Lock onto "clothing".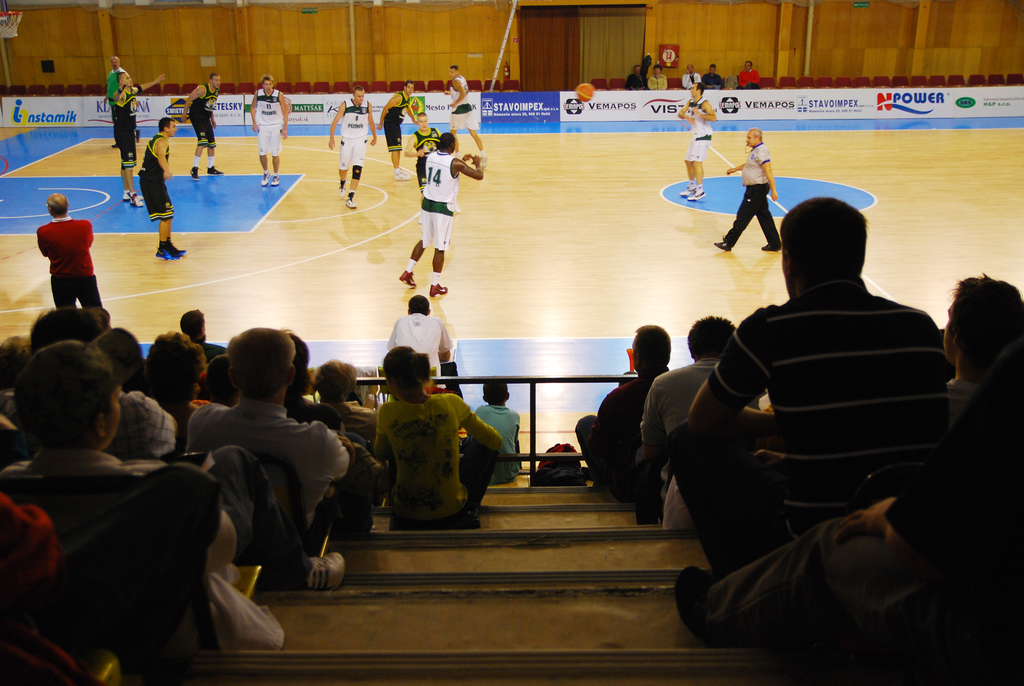
Locked: region(580, 377, 649, 498).
